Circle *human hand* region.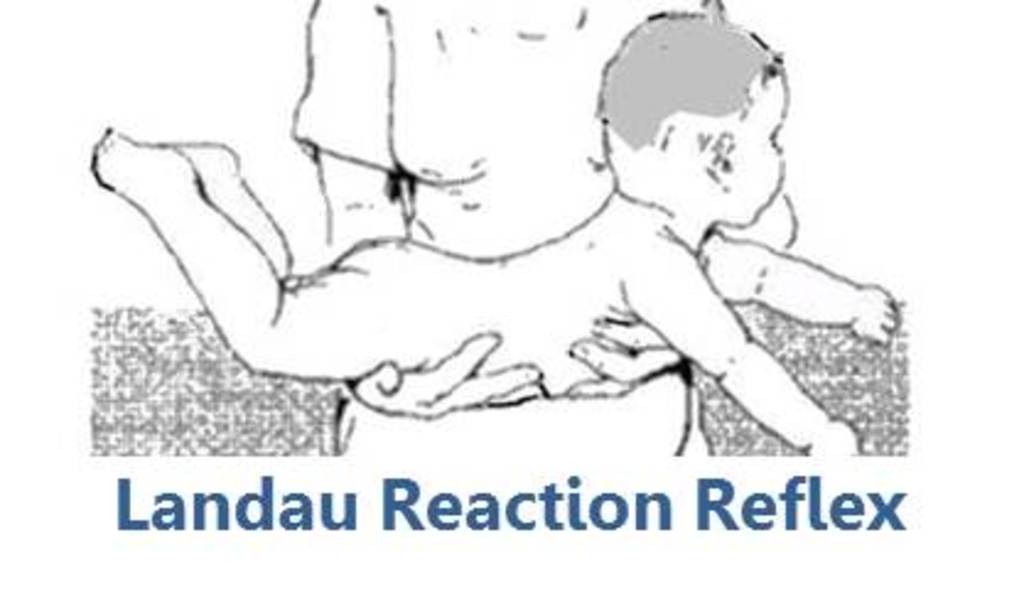
Region: 847:280:896:346.
